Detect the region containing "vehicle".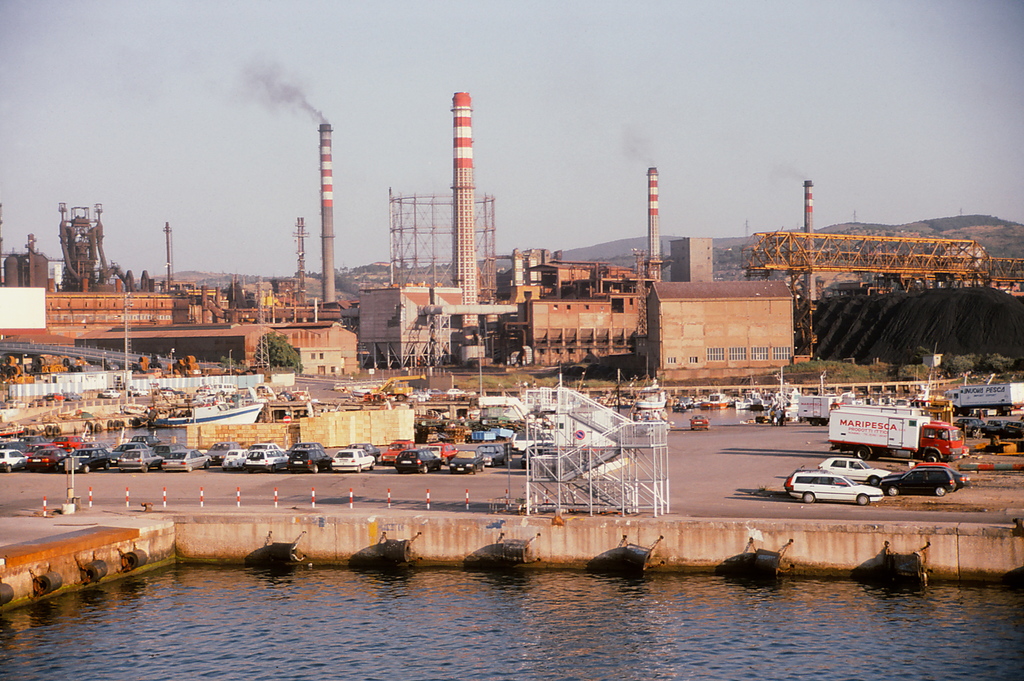
region(785, 430, 954, 512).
